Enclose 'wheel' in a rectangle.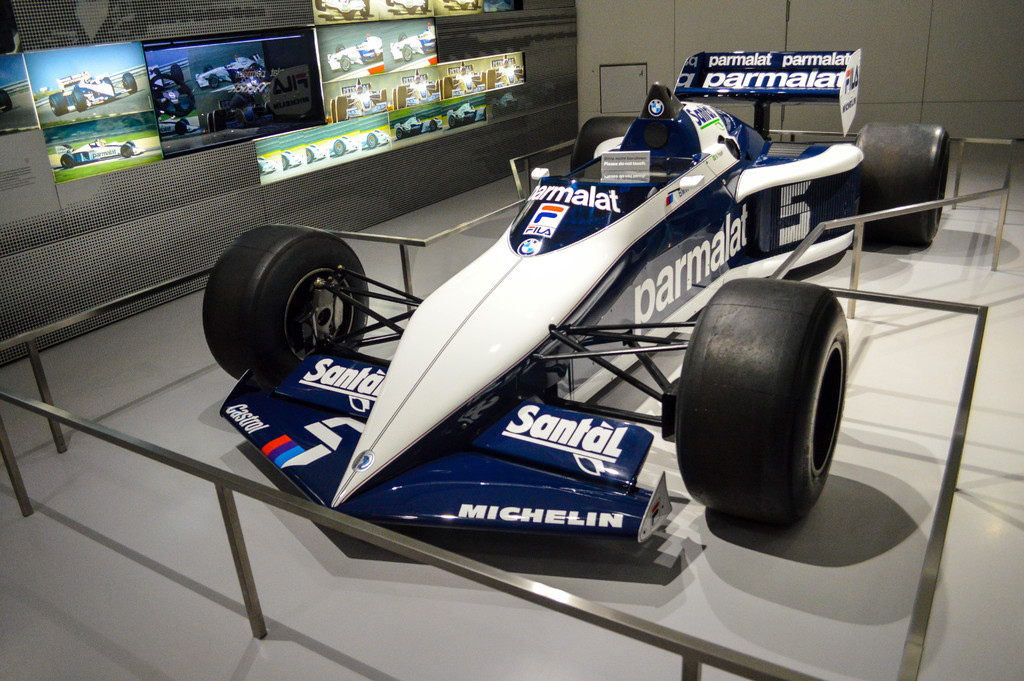
(left=433, top=79, right=438, bottom=91).
